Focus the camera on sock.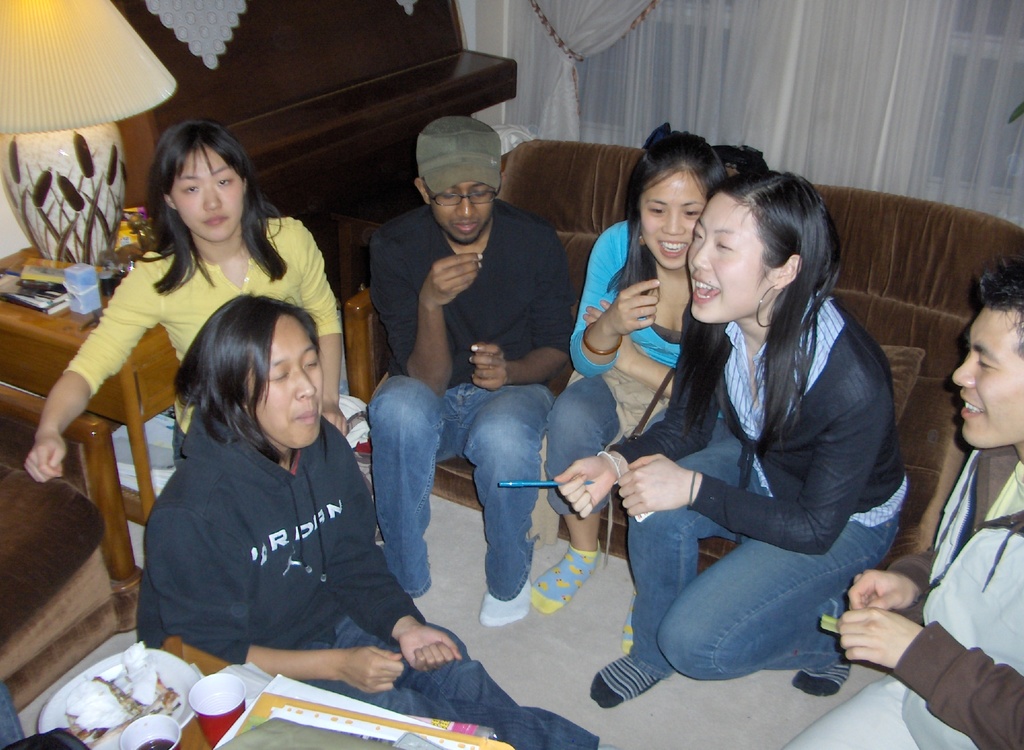
Focus region: Rect(591, 654, 660, 709).
